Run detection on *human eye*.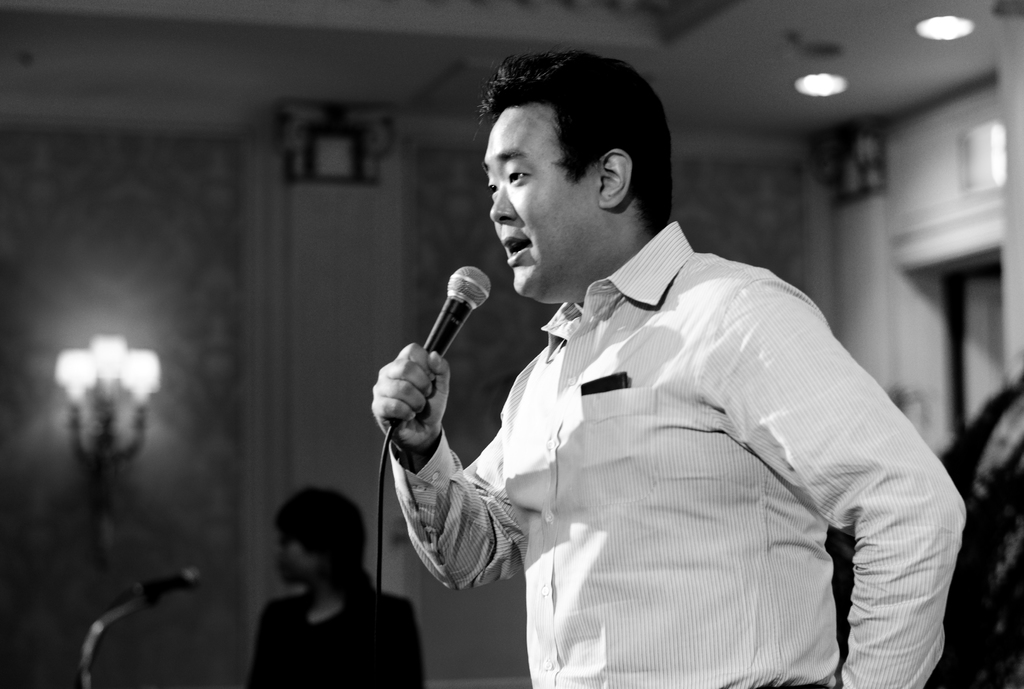
Result: box=[485, 175, 496, 203].
